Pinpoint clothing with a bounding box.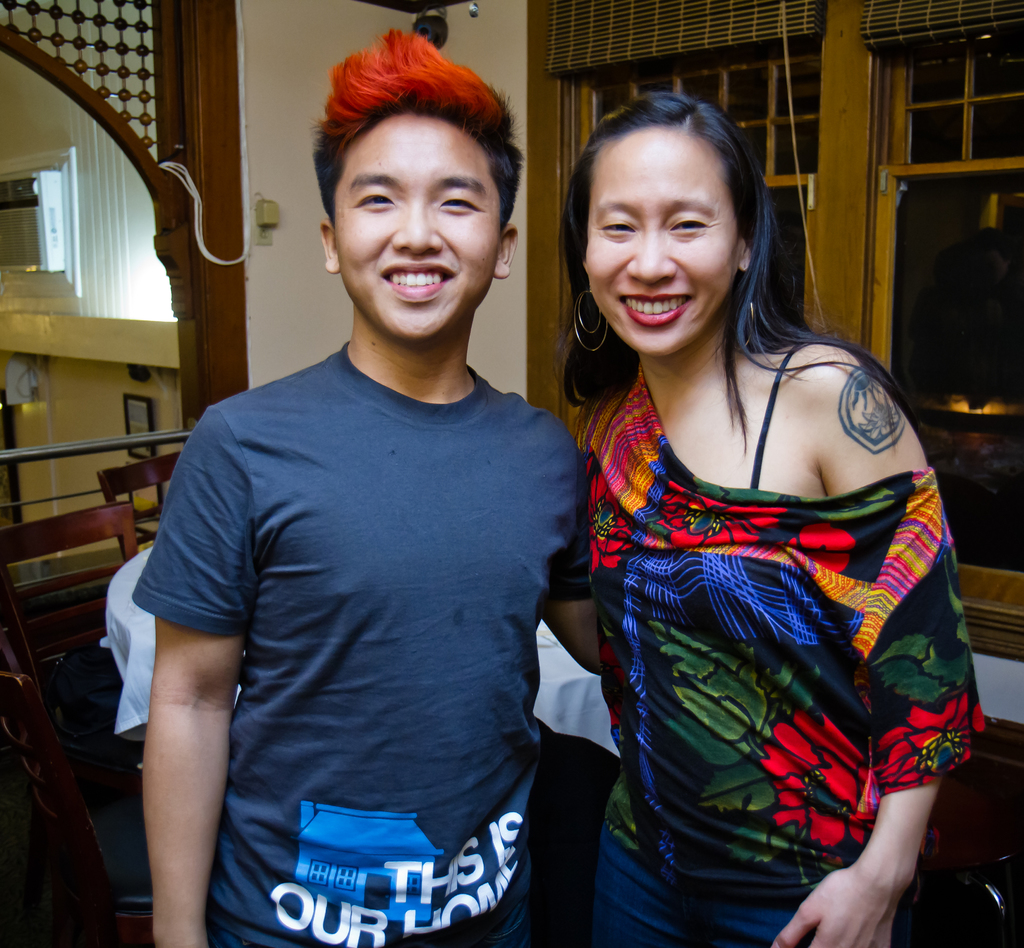
<region>577, 335, 972, 901</region>.
